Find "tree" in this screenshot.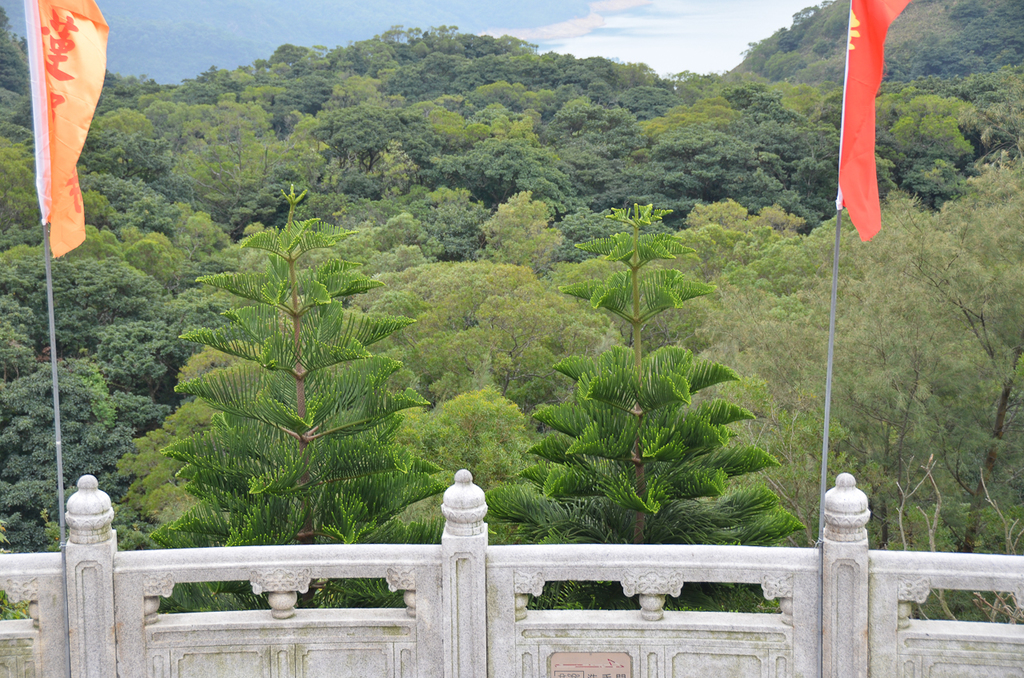
The bounding box for "tree" is <region>469, 127, 560, 191</region>.
